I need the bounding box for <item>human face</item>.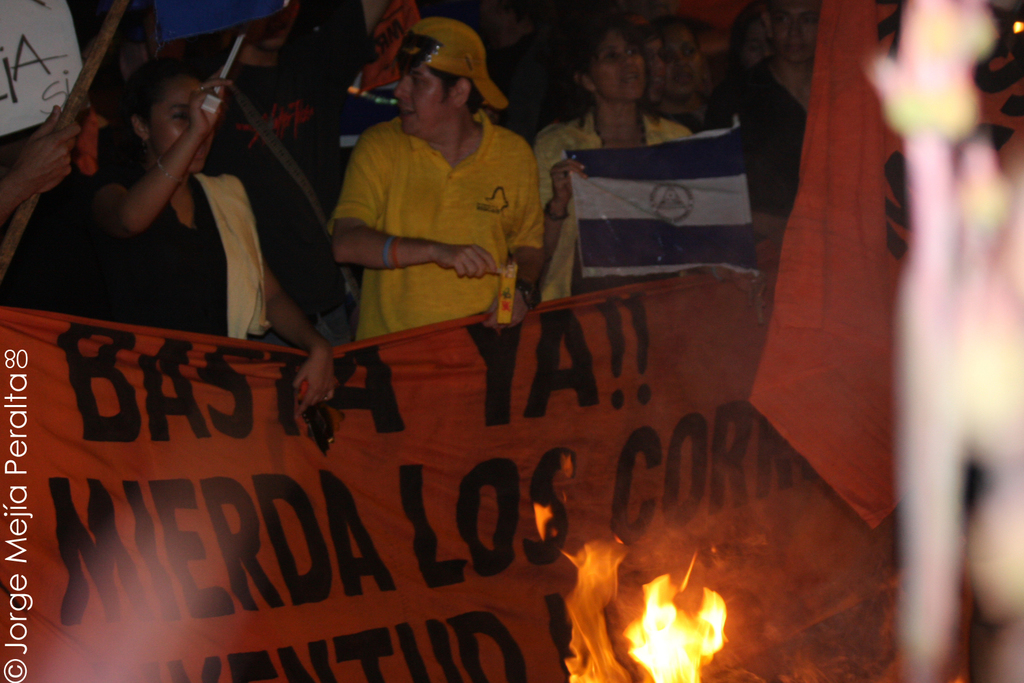
Here it is: 244, 0, 296, 55.
